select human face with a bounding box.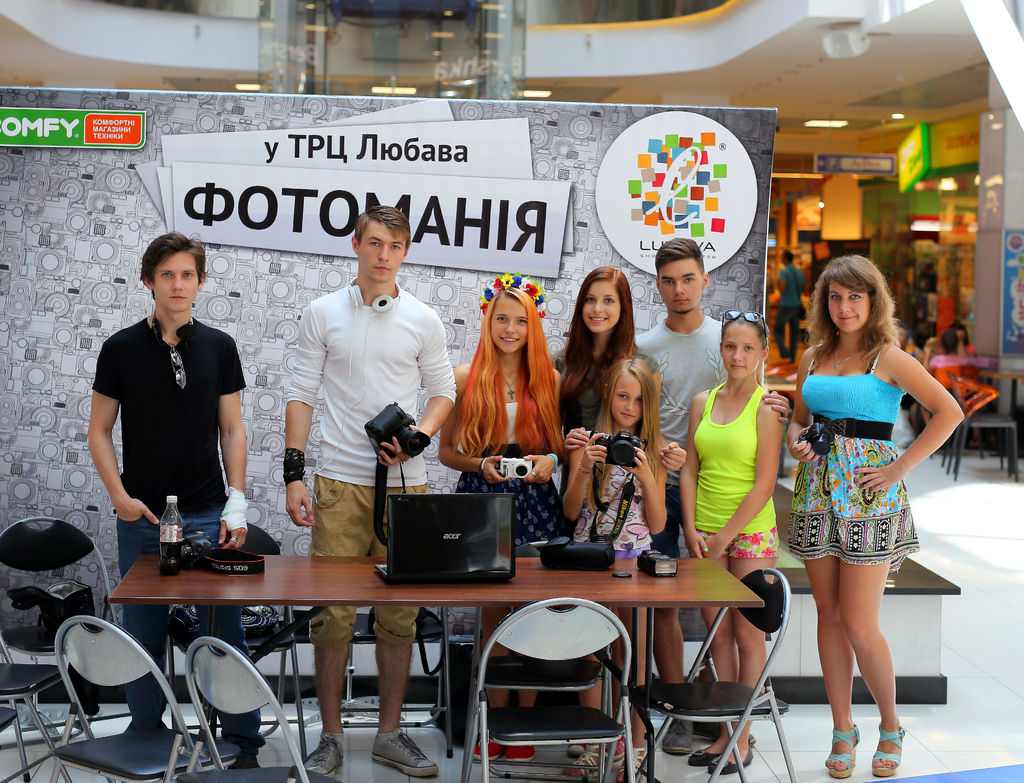
[left=613, top=373, right=640, bottom=426].
